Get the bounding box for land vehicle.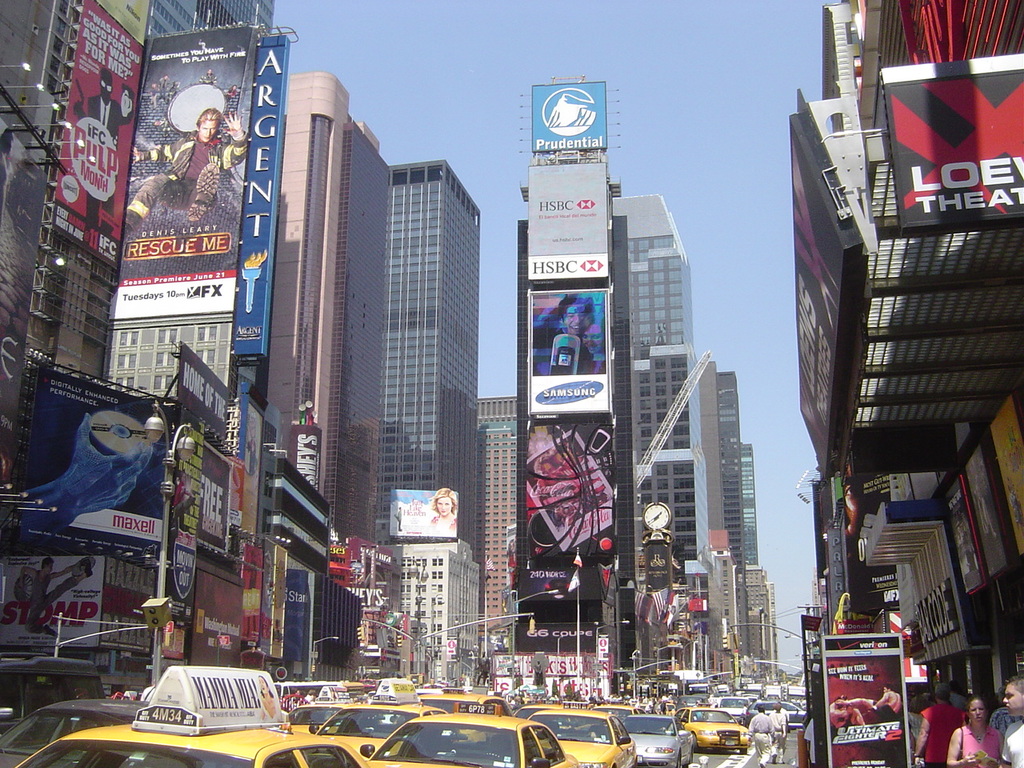
left=0, top=694, right=150, bottom=767.
